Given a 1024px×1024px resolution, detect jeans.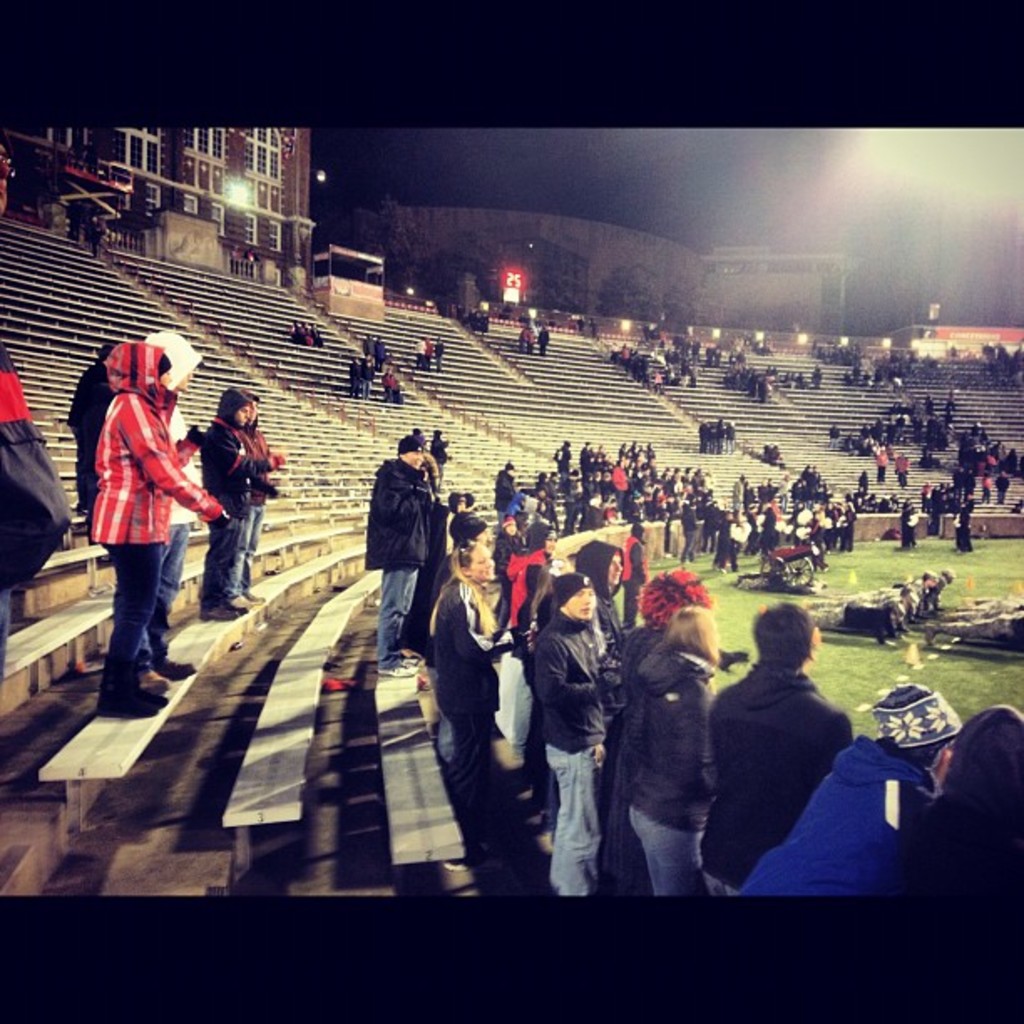
pyautogui.locateOnScreen(489, 656, 544, 745).
